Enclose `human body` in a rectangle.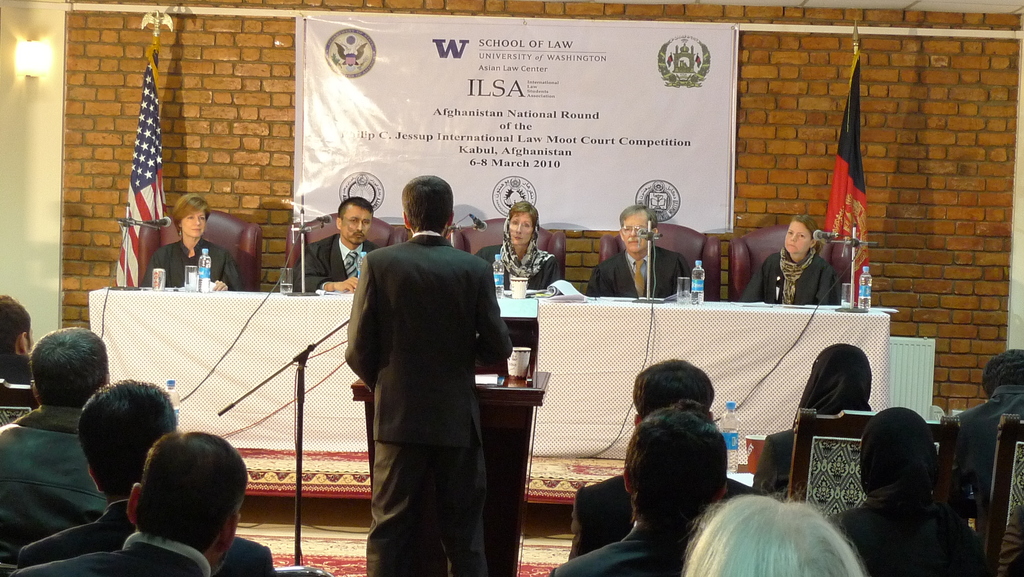
pyautogui.locateOnScreen(547, 530, 691, 576).
